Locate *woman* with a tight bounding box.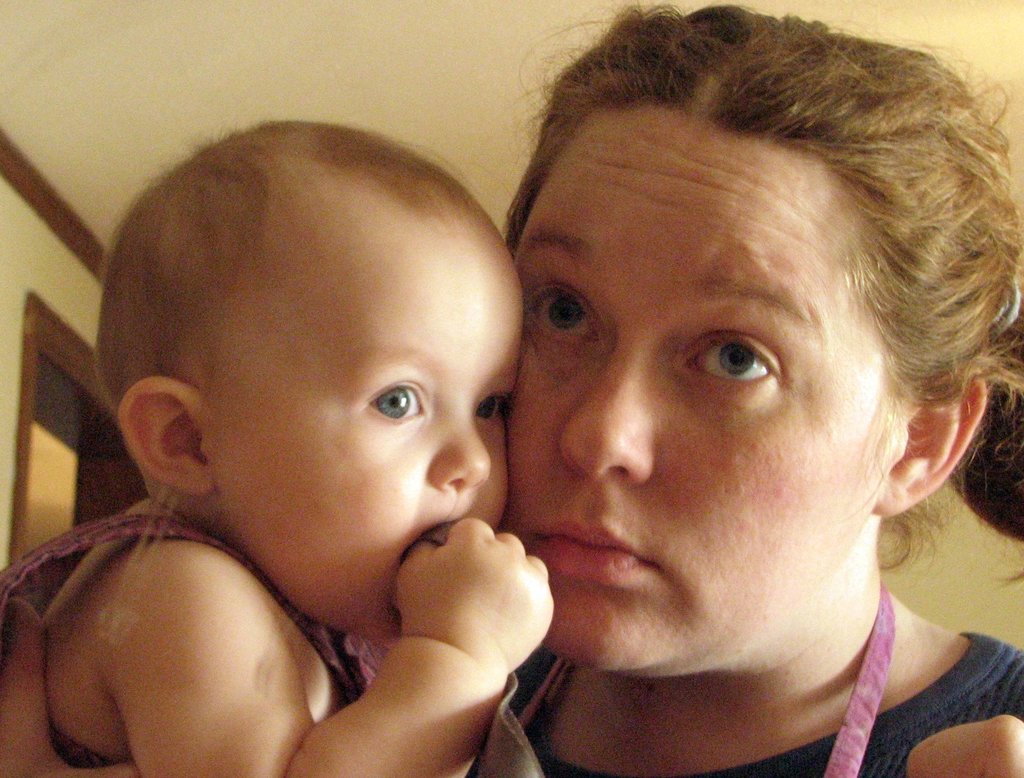
pyautogui.locateOnScreen(0, 1, 1023, 777).
